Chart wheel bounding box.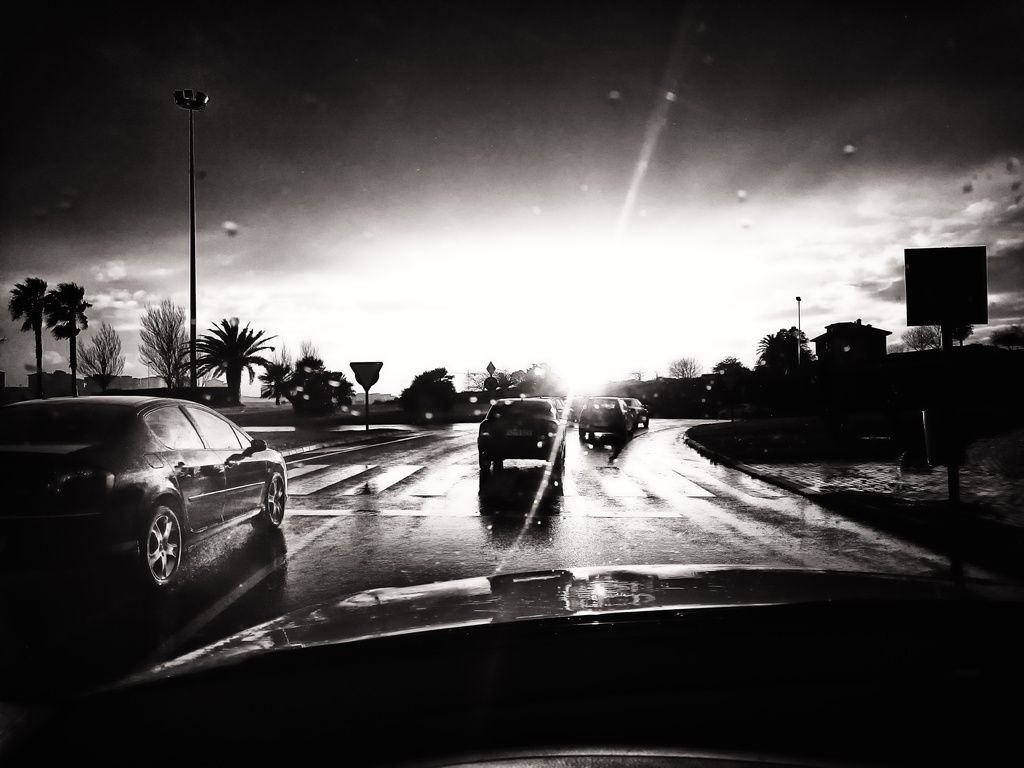
Charted: detection(137, 504, 182, 588).
